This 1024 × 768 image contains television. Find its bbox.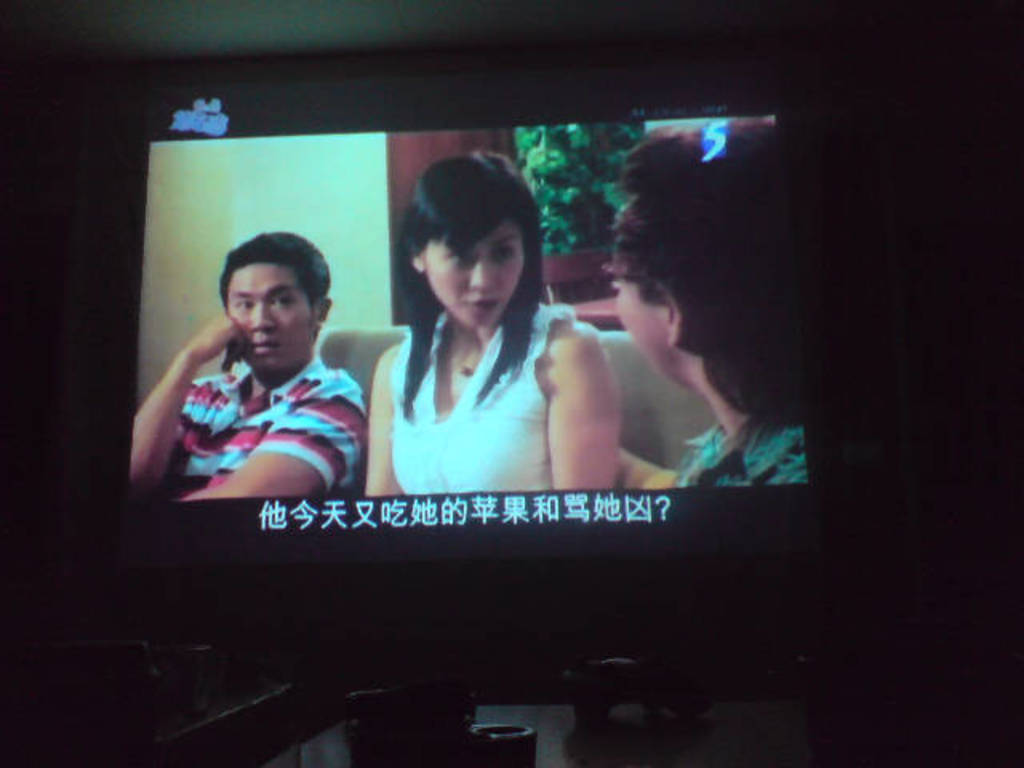
(27, 29, 938, 658).
